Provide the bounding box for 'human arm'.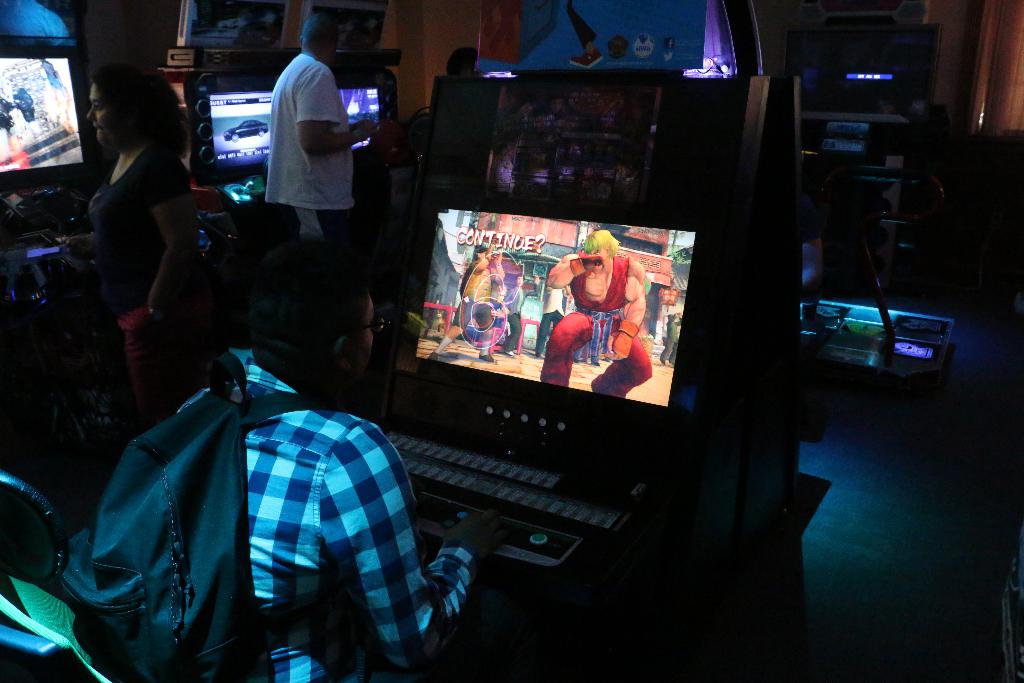
[x1=538, y1=236, x2=600, y2=289].
